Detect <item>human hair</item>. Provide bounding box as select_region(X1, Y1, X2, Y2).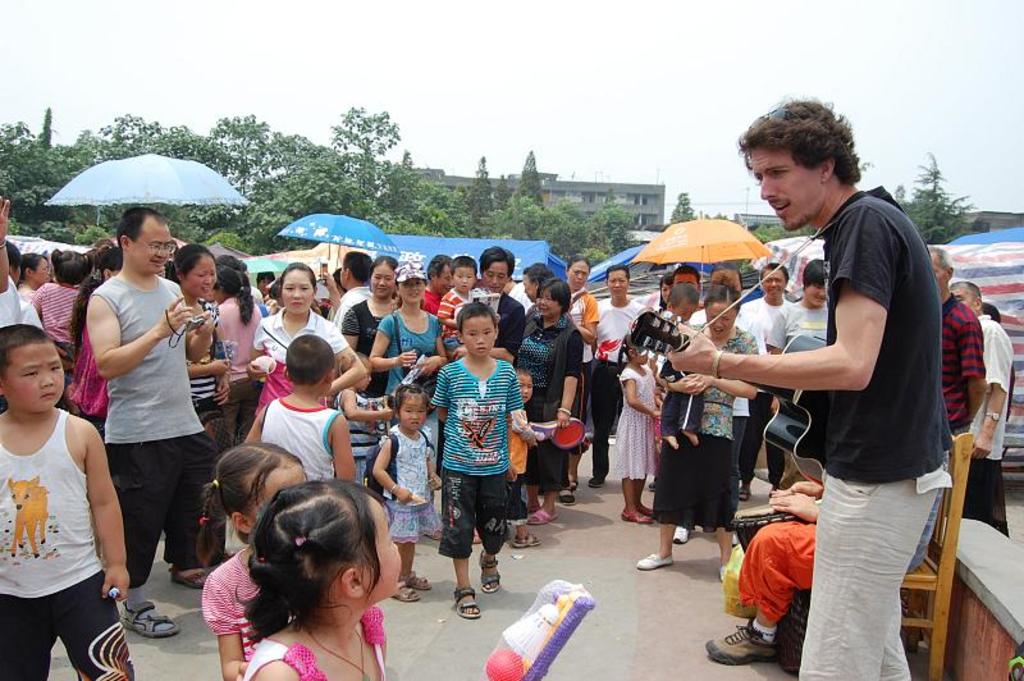
select_region(479, 242, 522, 270).
